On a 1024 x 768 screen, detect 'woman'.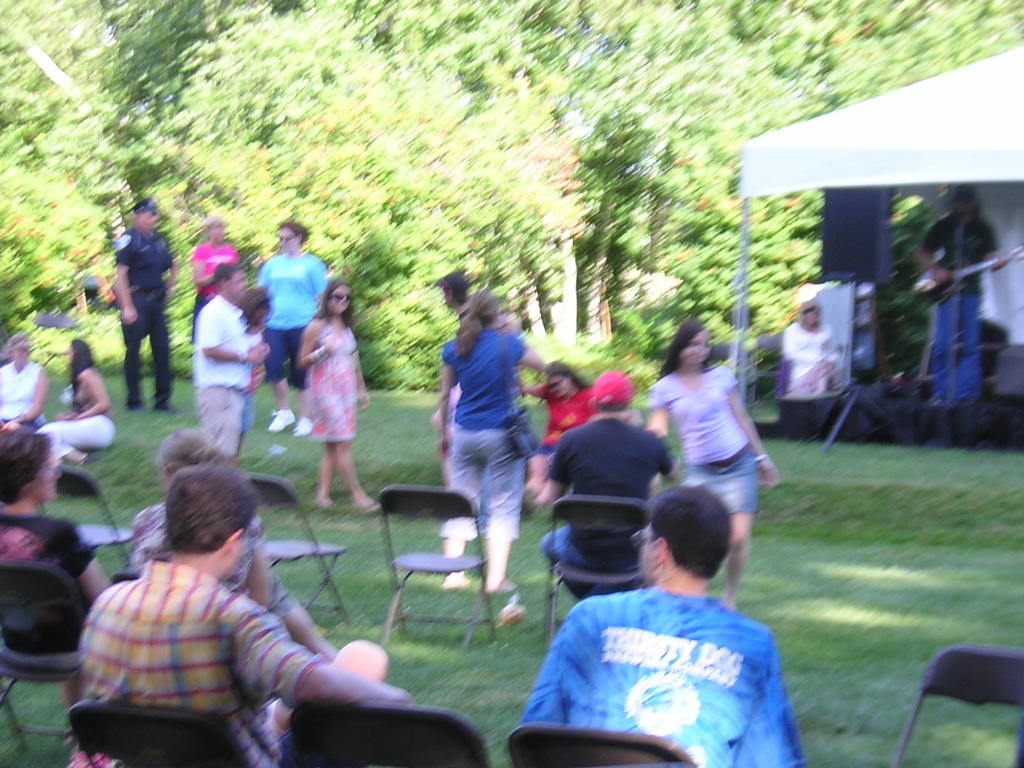
box=[294, 278, 387, 511].
